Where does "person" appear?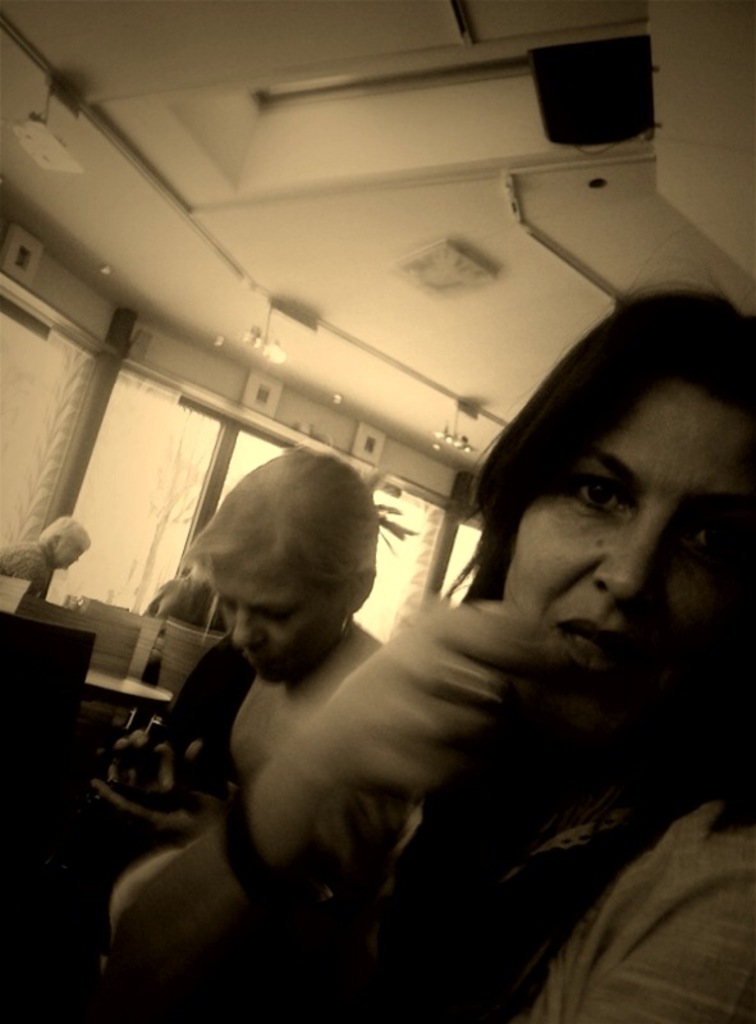
Appears at left=105, top=282, right=755, bottom=1023.
